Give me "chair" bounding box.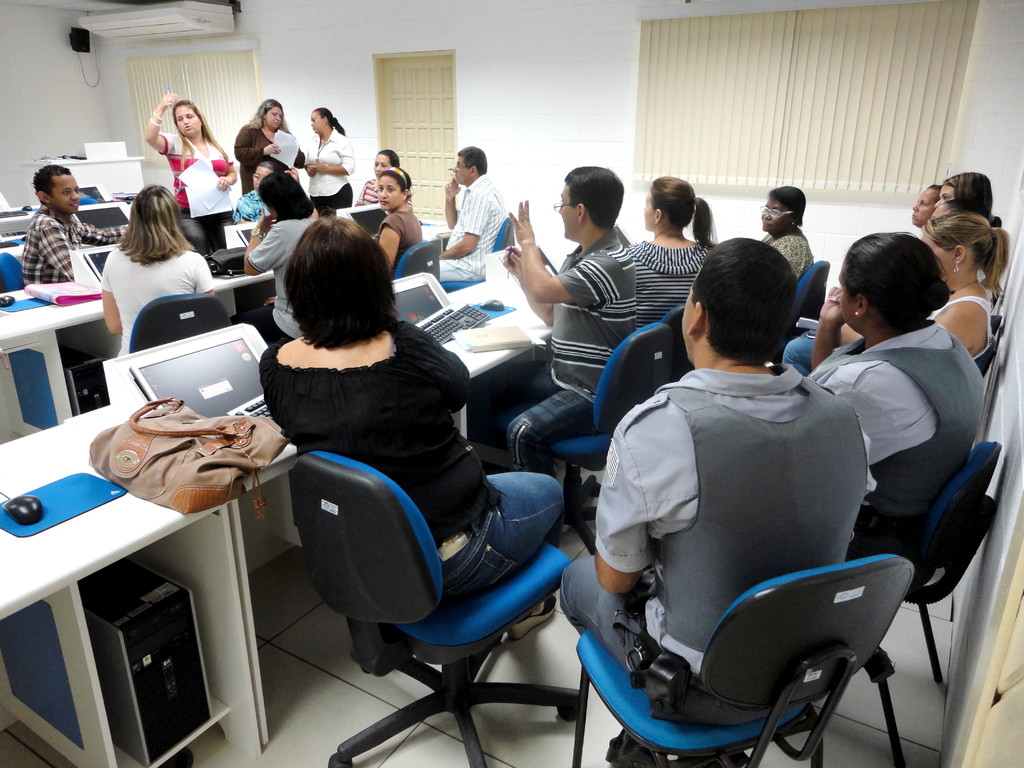
rect(131, 294, 234, 353).
